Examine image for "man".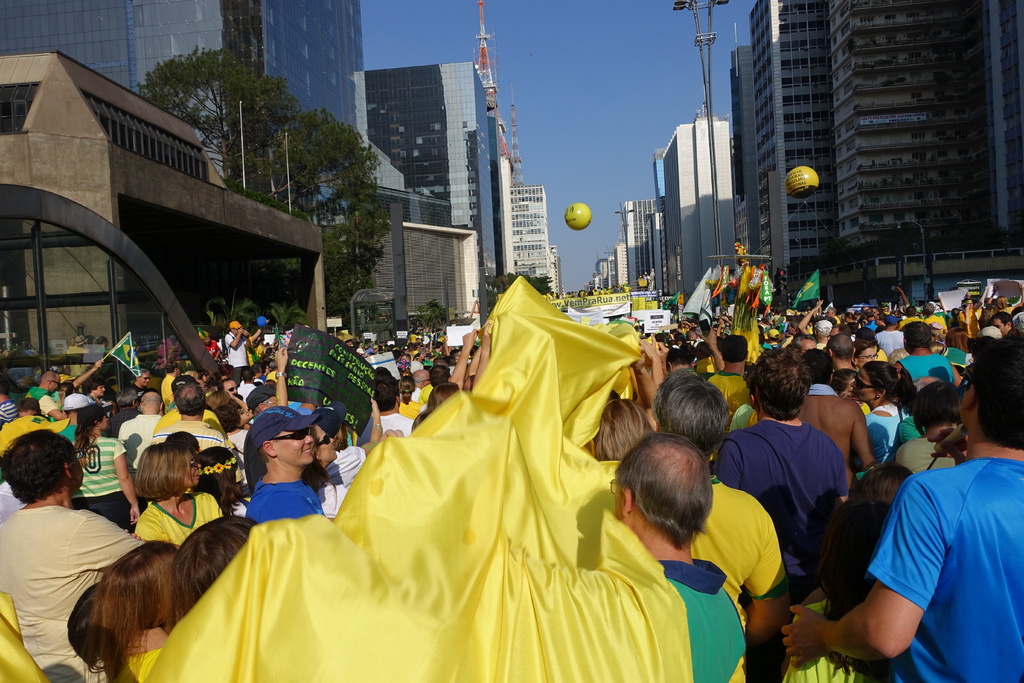
Examination result: [0, 423, 151, 682].
